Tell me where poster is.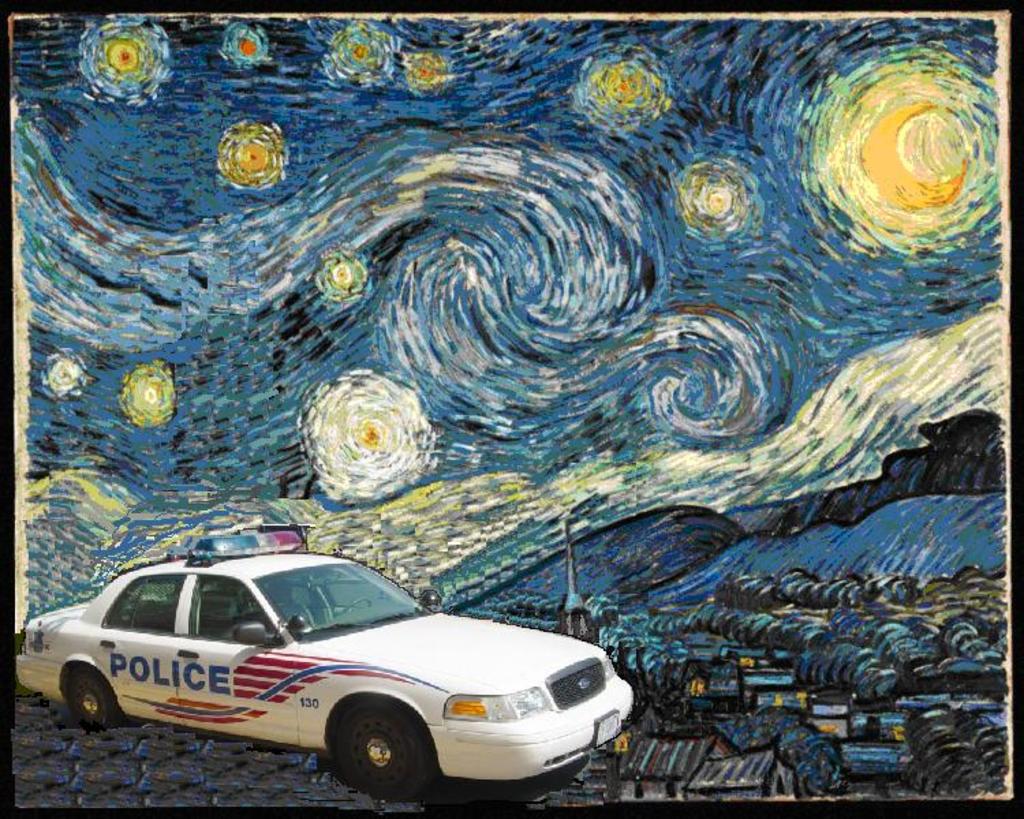
poster is at [left=0, top=0, right=1023, bottom=818].
